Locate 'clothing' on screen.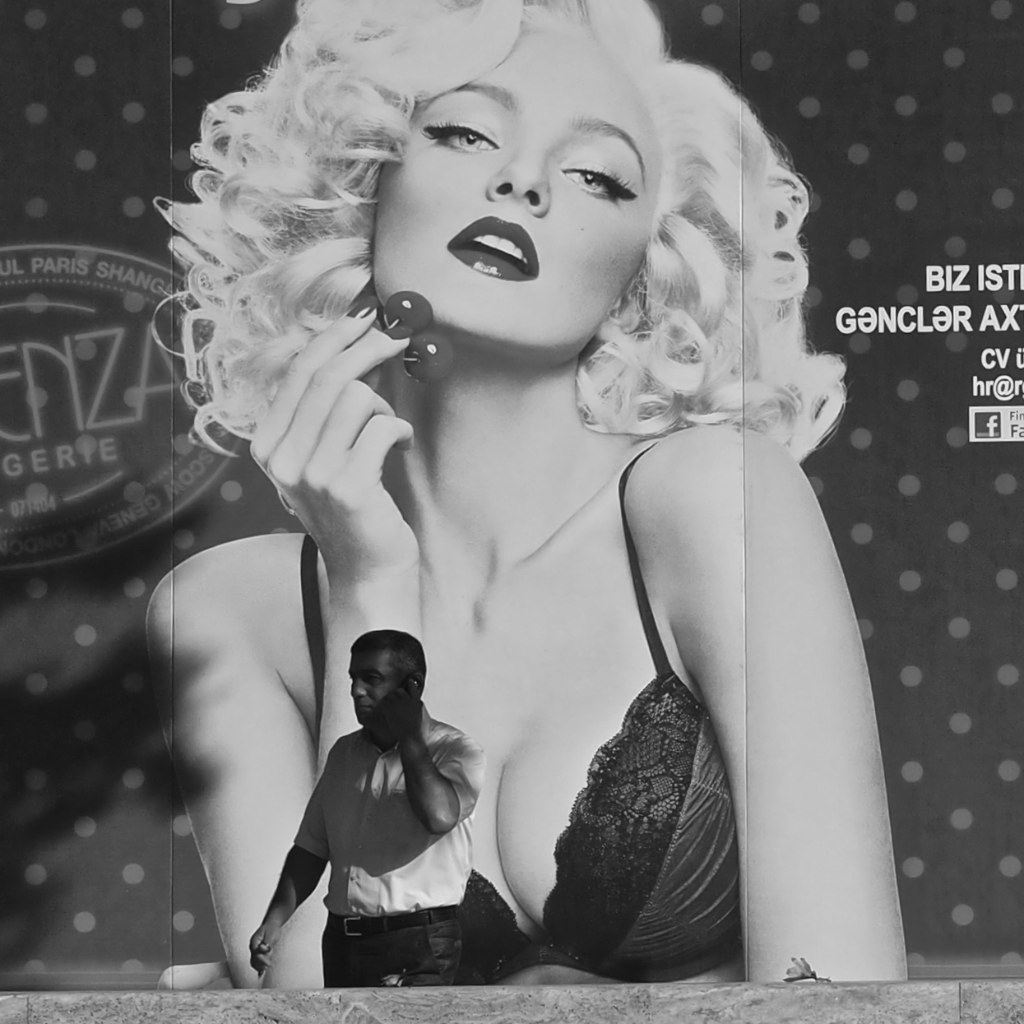
On screen at [317, 909, 480, 994].
